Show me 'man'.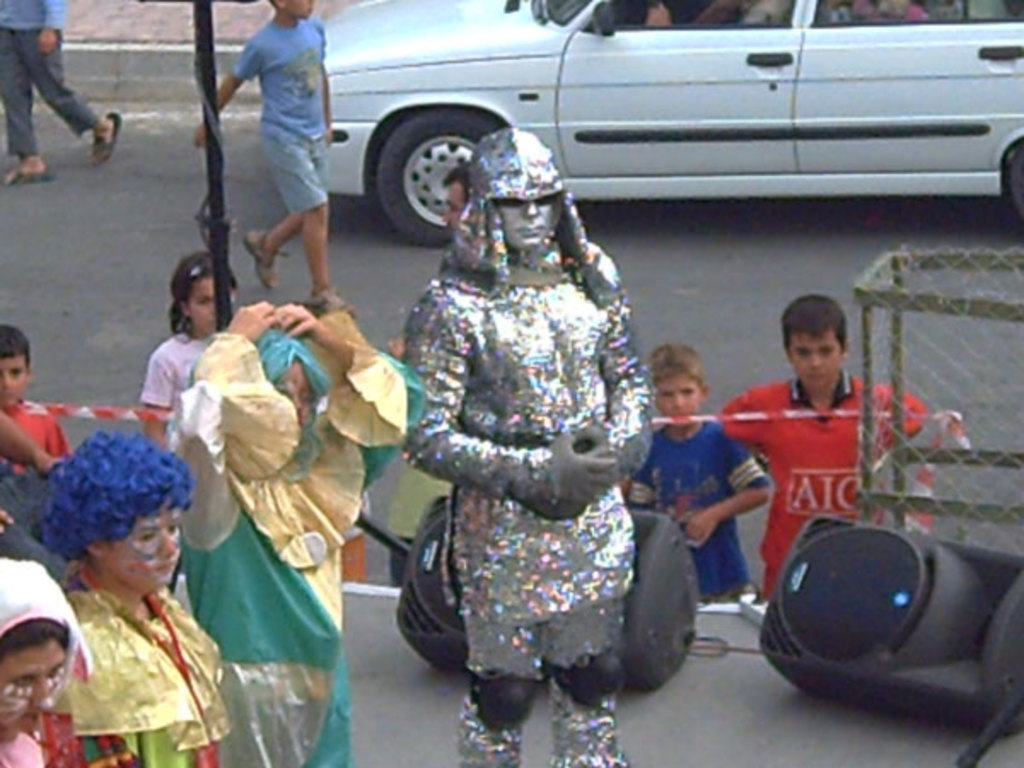
'man' is here: <region>372, 92, 691, 756</region>.
